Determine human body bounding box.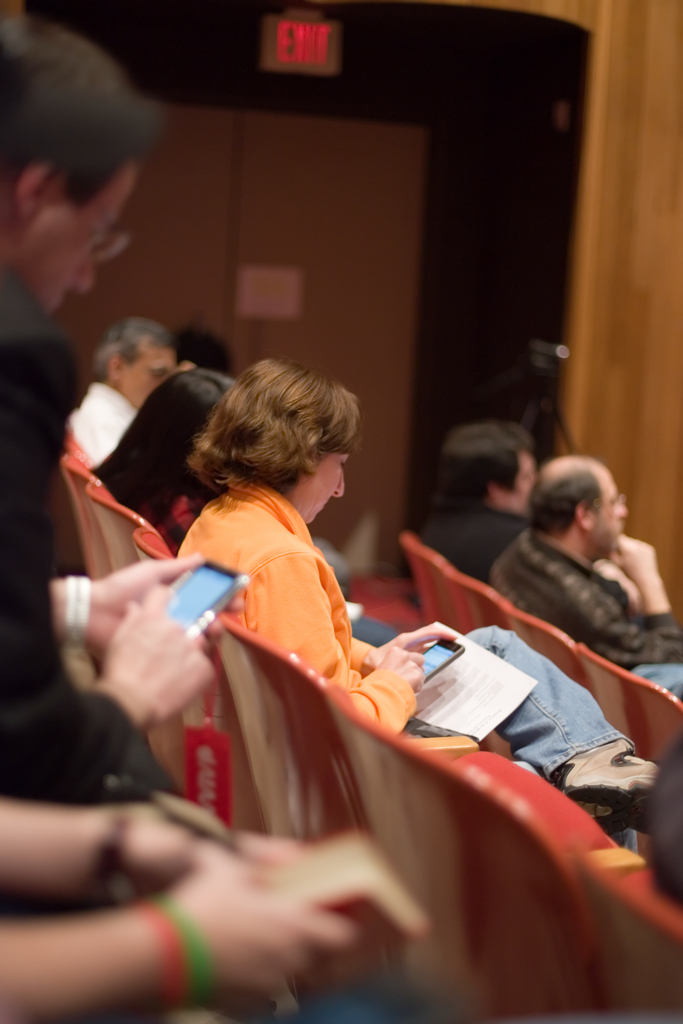
Determined: 93,356,238,515.
